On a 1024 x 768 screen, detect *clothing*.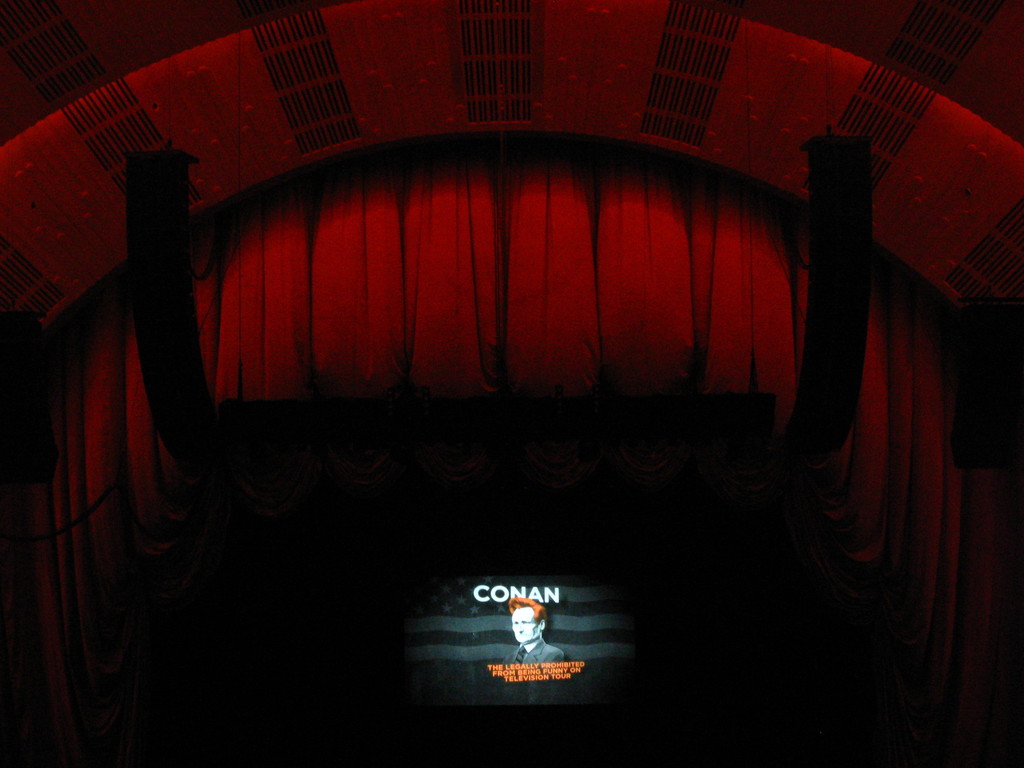
<box>505,636,568,704</box>.
